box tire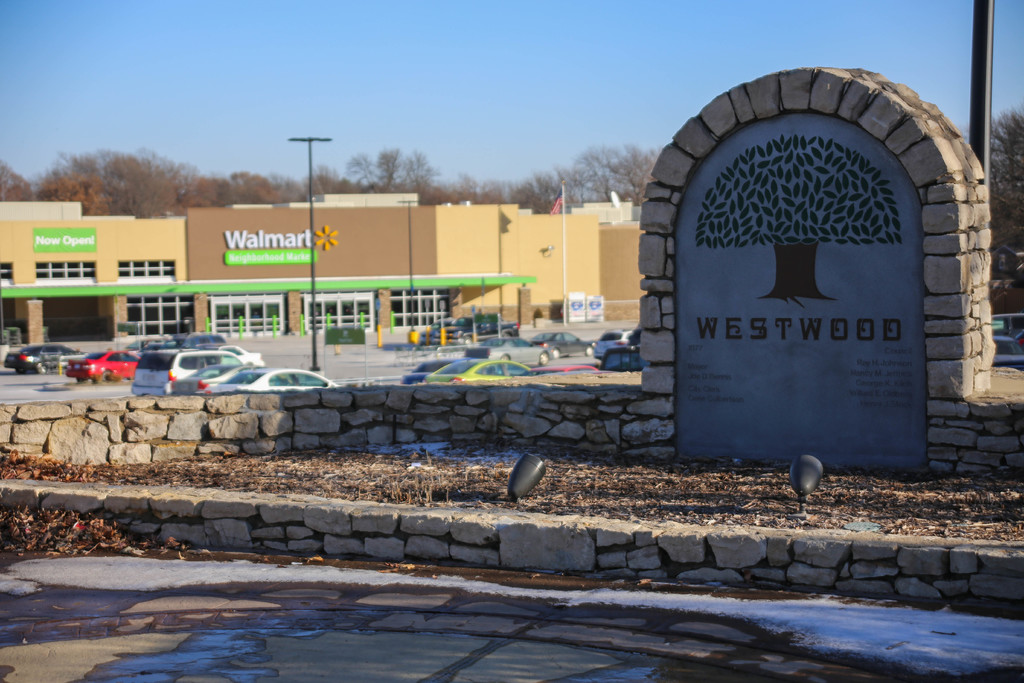
(100, 373, 113, 384)
